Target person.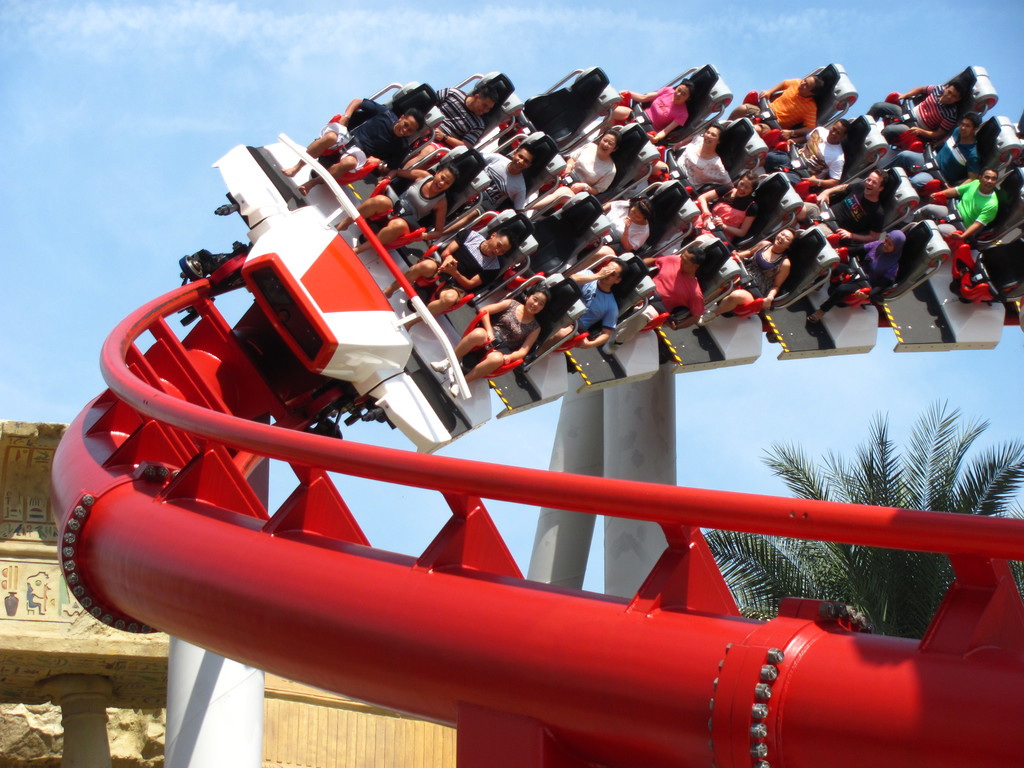
Target region: bbox=(467, 143, 531, 217).
